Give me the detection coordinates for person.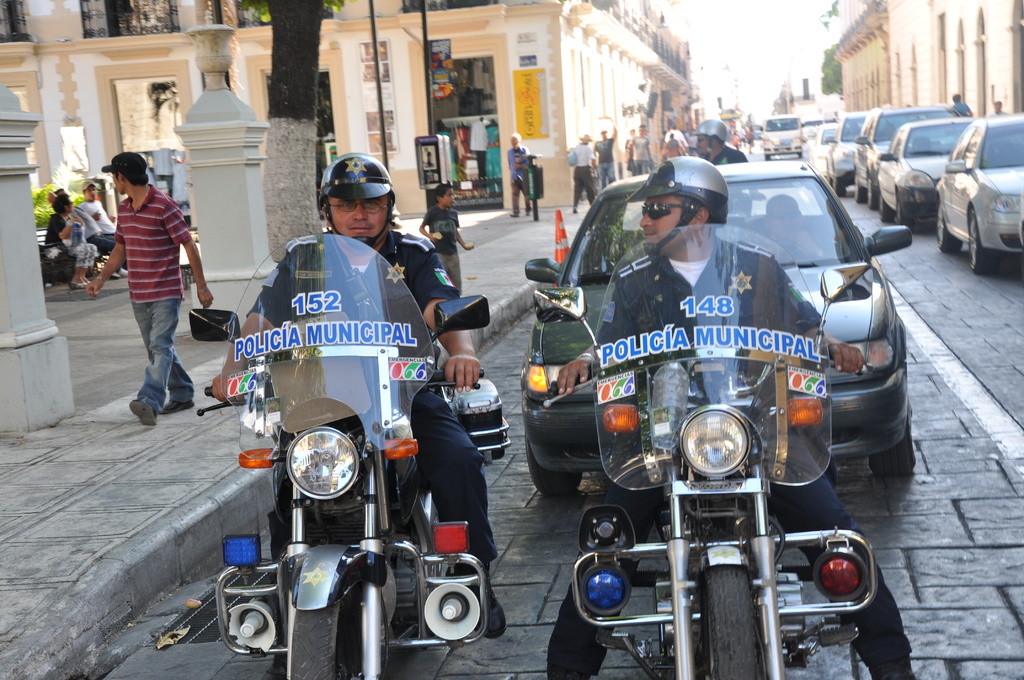
bbox=[50, 184, 111, 245].
